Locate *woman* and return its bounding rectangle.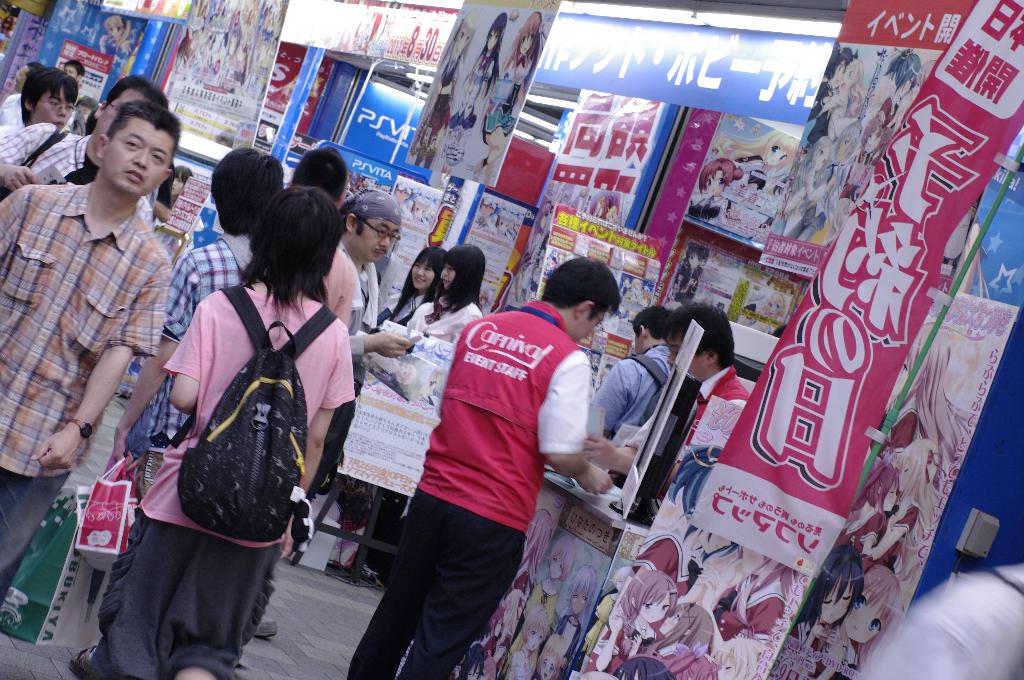
region(72, 92, 101, 143).
